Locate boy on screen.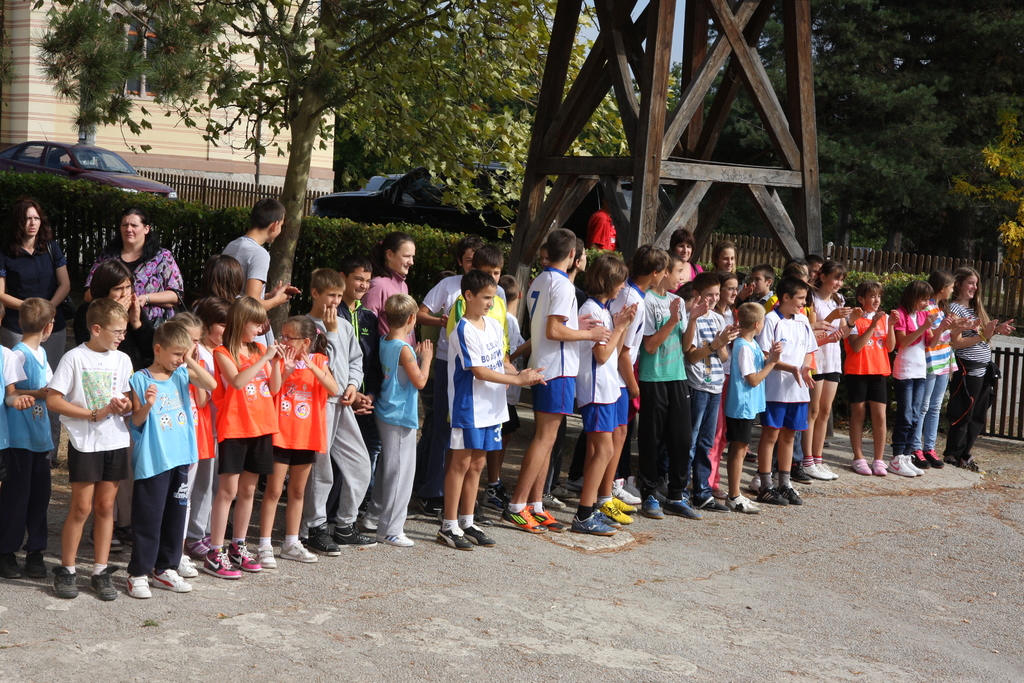
On screen at detection(127, 321, 218, 597).
